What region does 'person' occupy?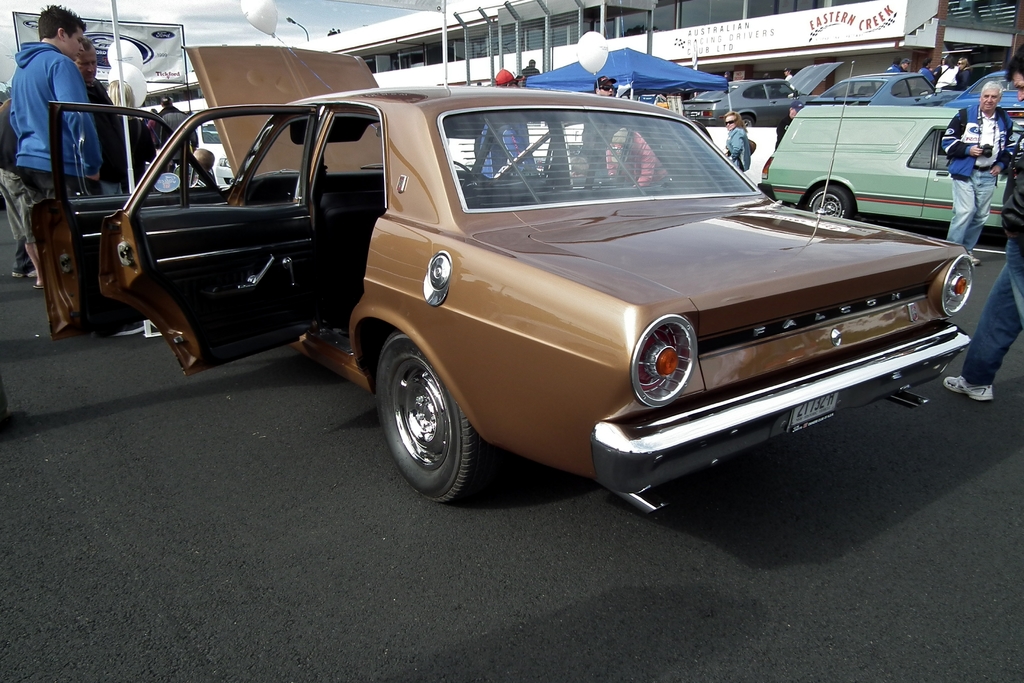
box(11, 0, 108, 243).
